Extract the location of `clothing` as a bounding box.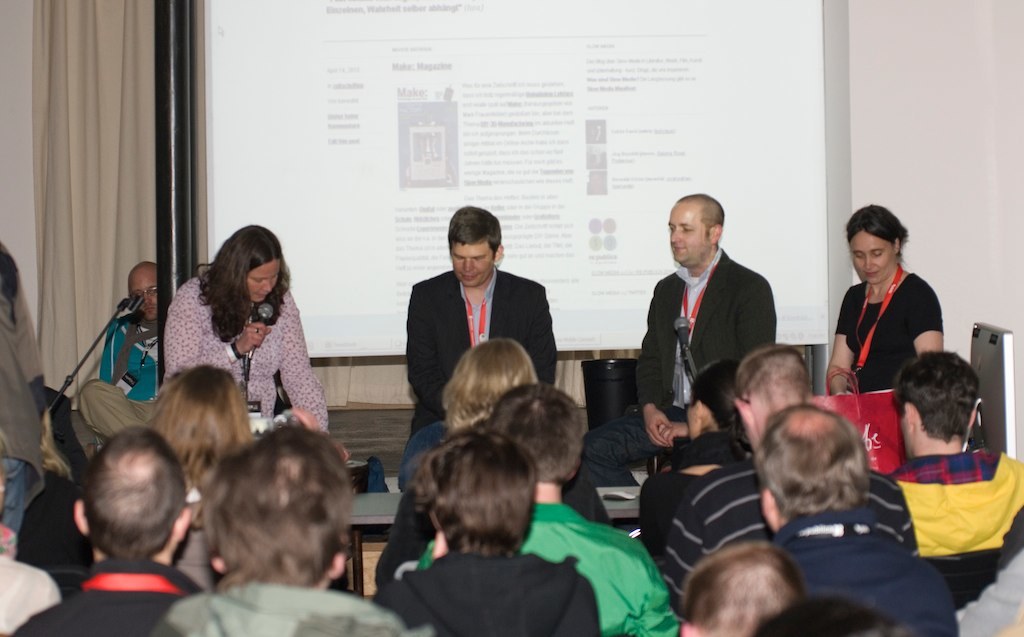
(151,588,405,636).
